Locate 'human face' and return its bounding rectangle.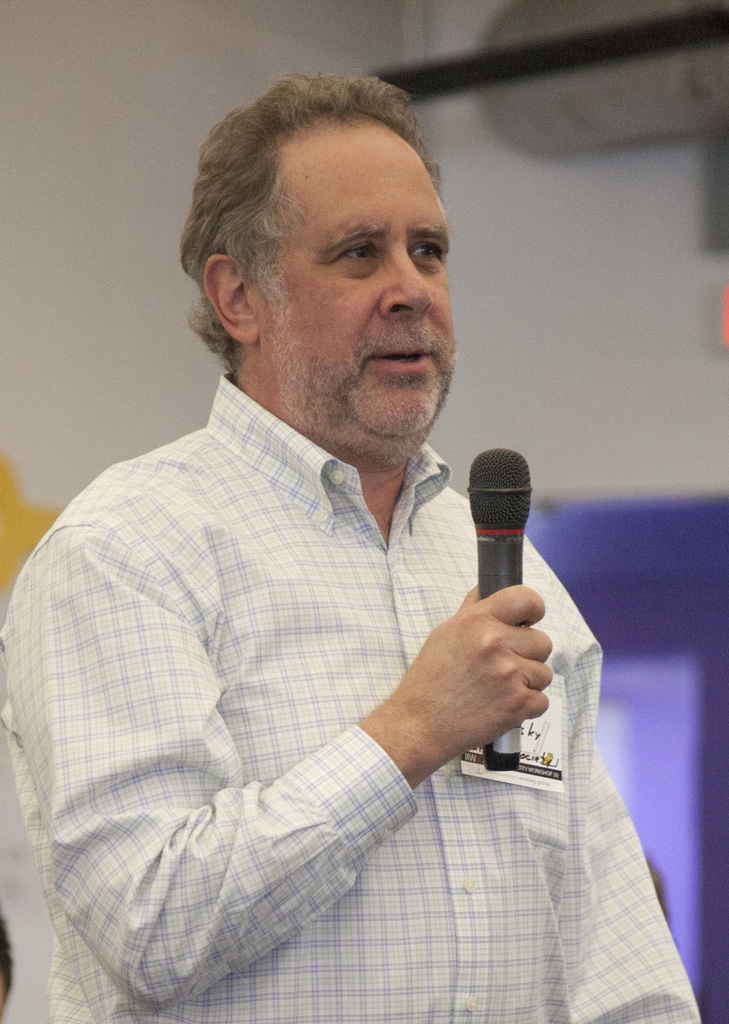
<bbox>250, 114, 463, 435</bbox>.
